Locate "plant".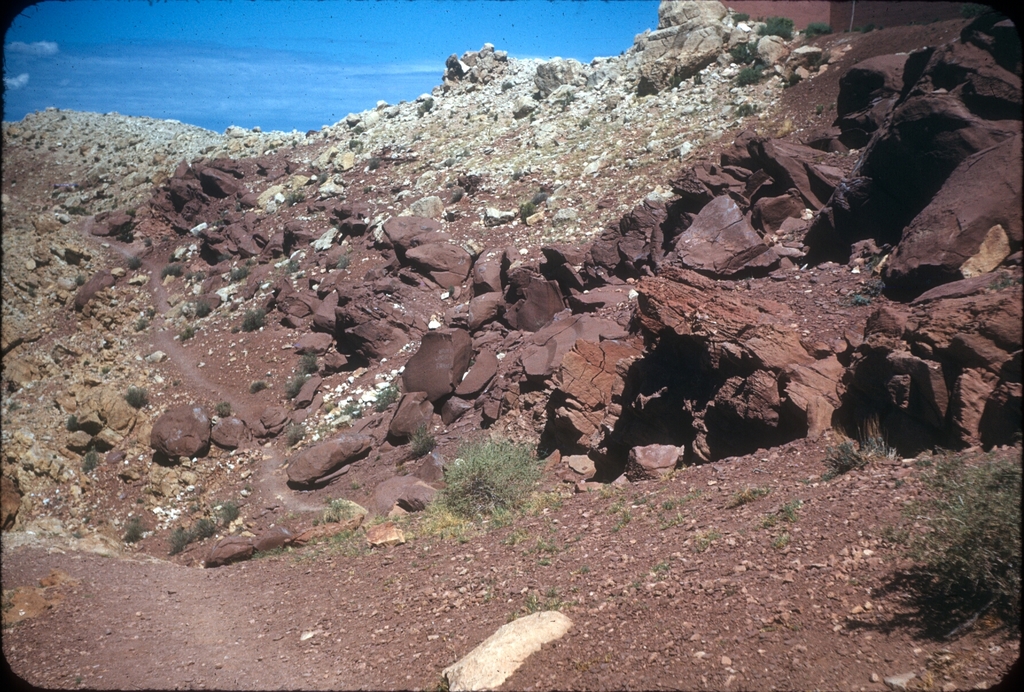
Bounding box: bbox=[134, 494, 147, 508].
